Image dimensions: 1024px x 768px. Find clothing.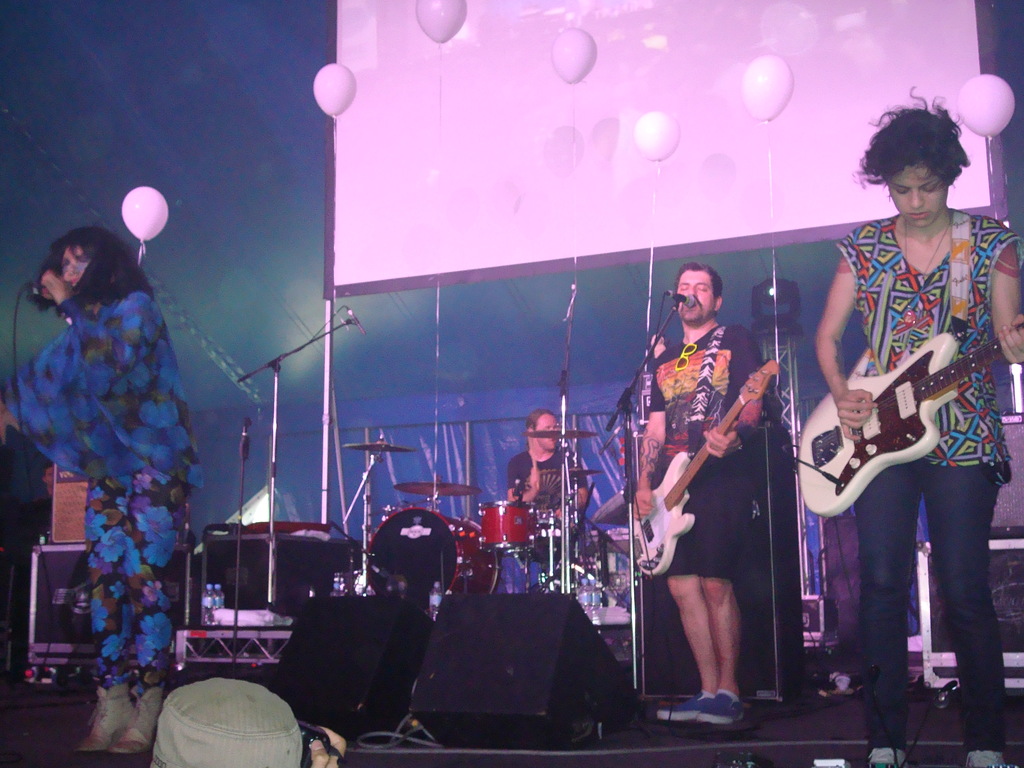
12,200,192,628.
